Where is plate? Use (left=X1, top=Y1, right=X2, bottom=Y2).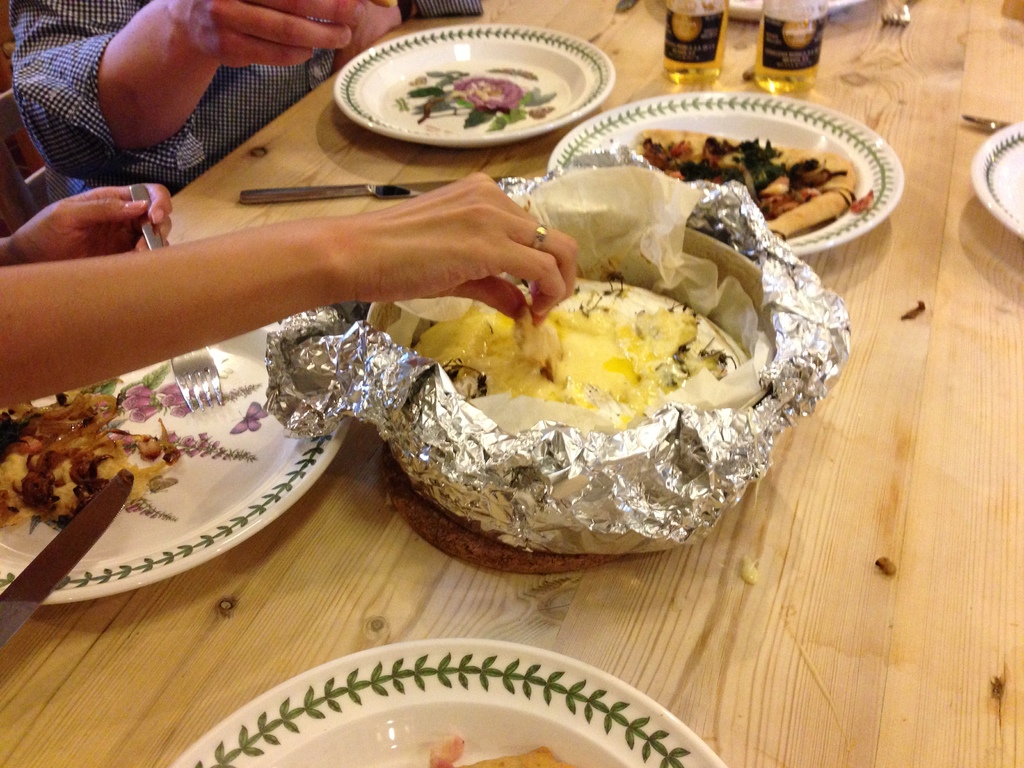
(left=684, top=0, right=843, bottom=24).
